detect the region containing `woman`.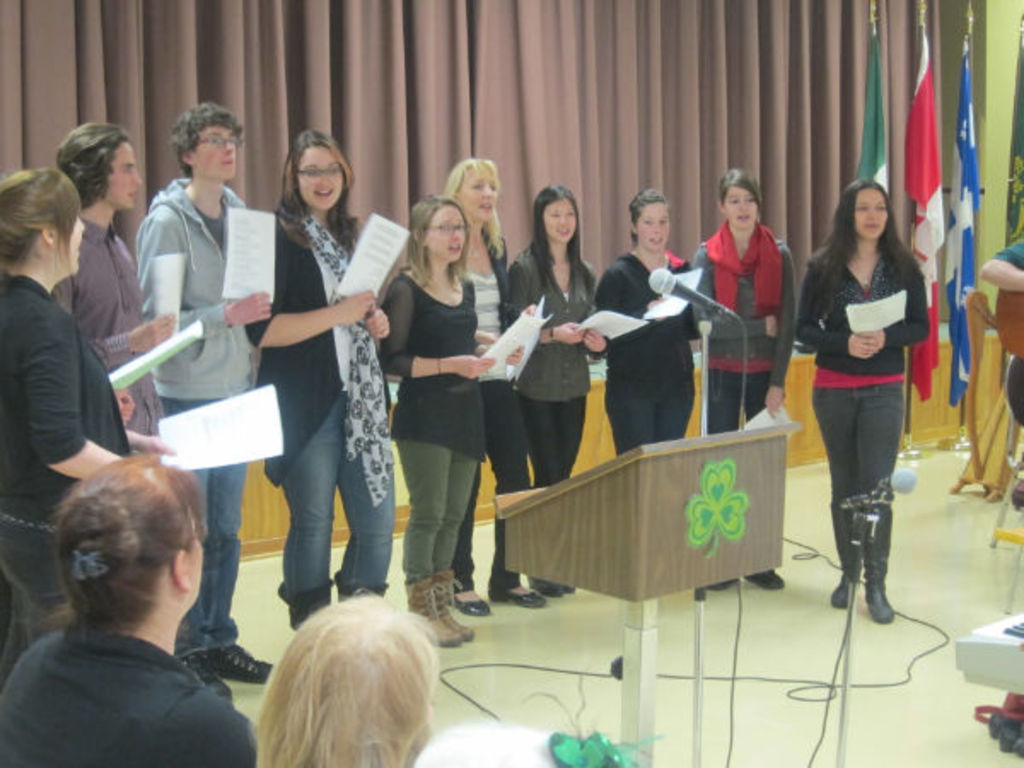
<bbox>375, 200, 522, 654</bbox>.
